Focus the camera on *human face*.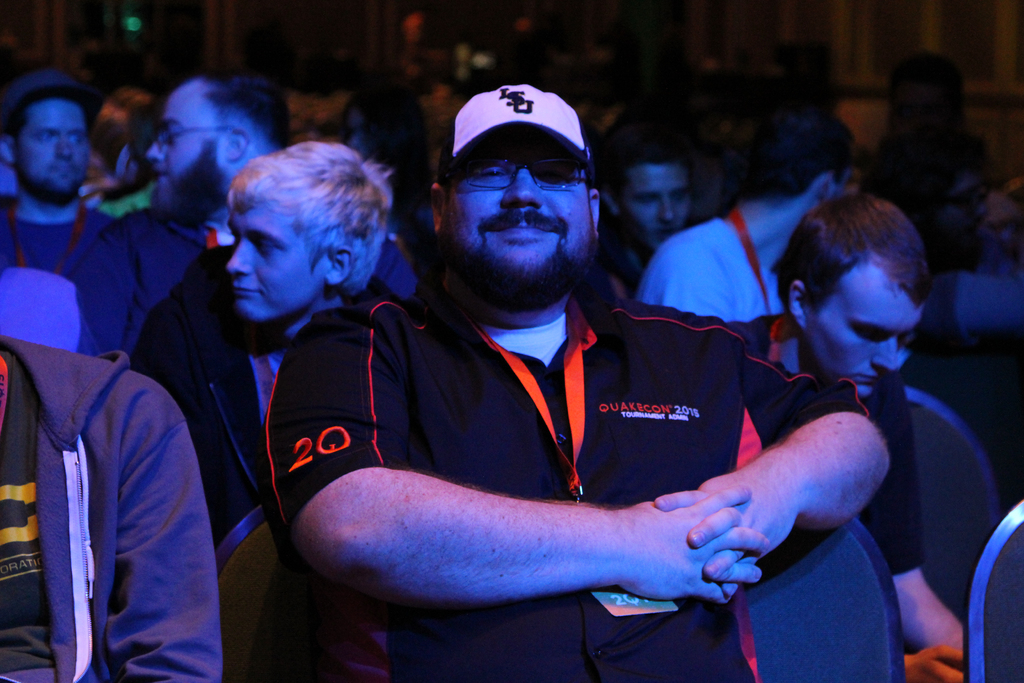
Focus region: {"x1": 806, "y1": 265, "x2": 916, "y2": 397}.
